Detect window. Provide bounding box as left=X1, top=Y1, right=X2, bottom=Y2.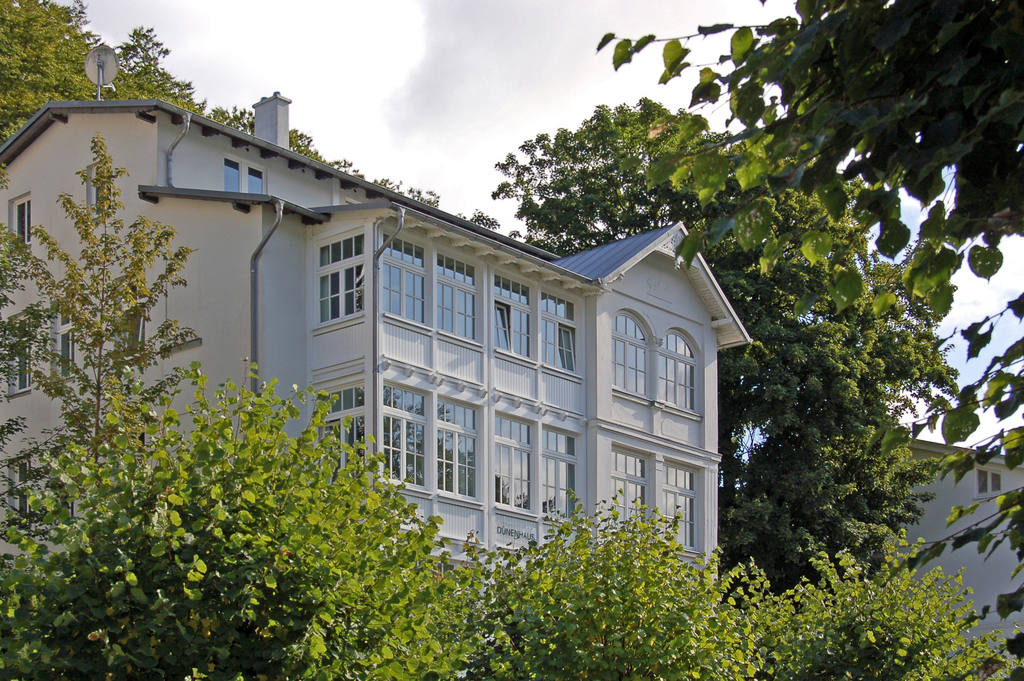
left=491, top=272, right=533, bottom=357.
